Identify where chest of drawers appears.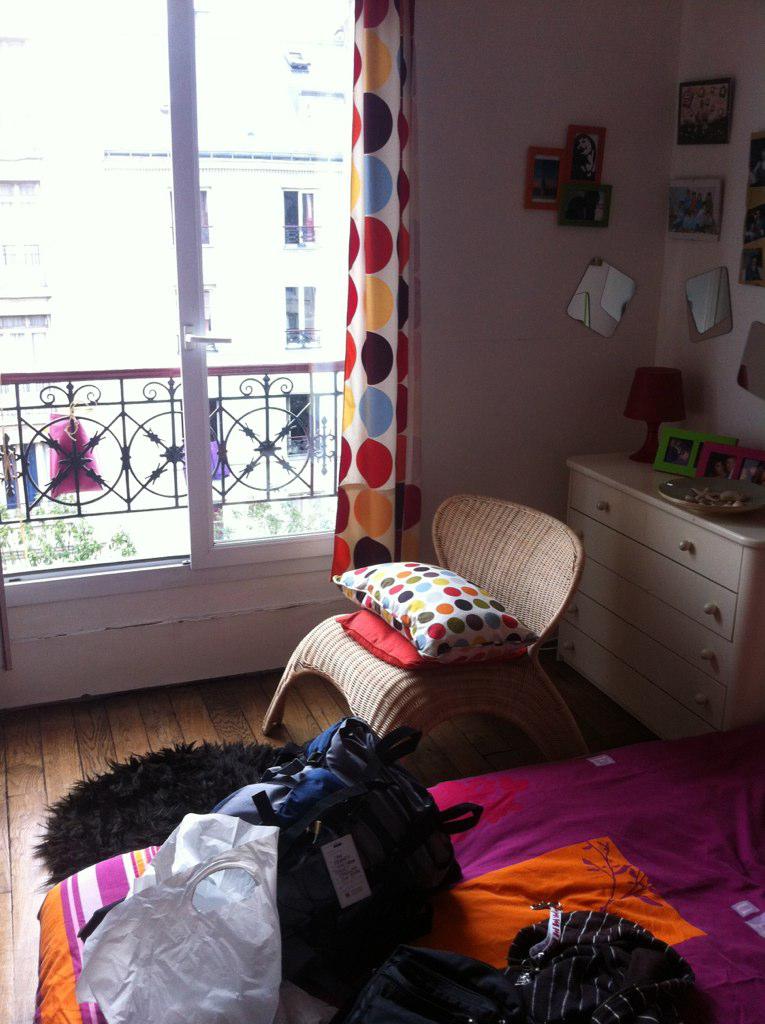
Appears at [left=556, top=458, right=759, bottom=754].
